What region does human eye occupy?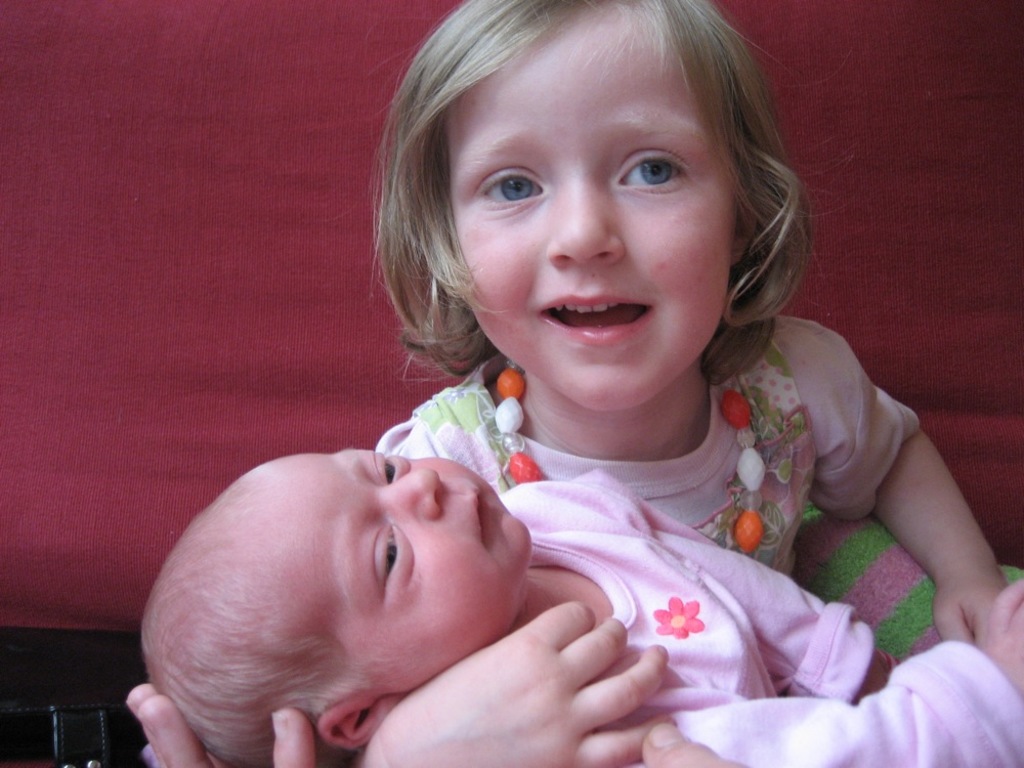
crop(373, 521, 412, 590).
